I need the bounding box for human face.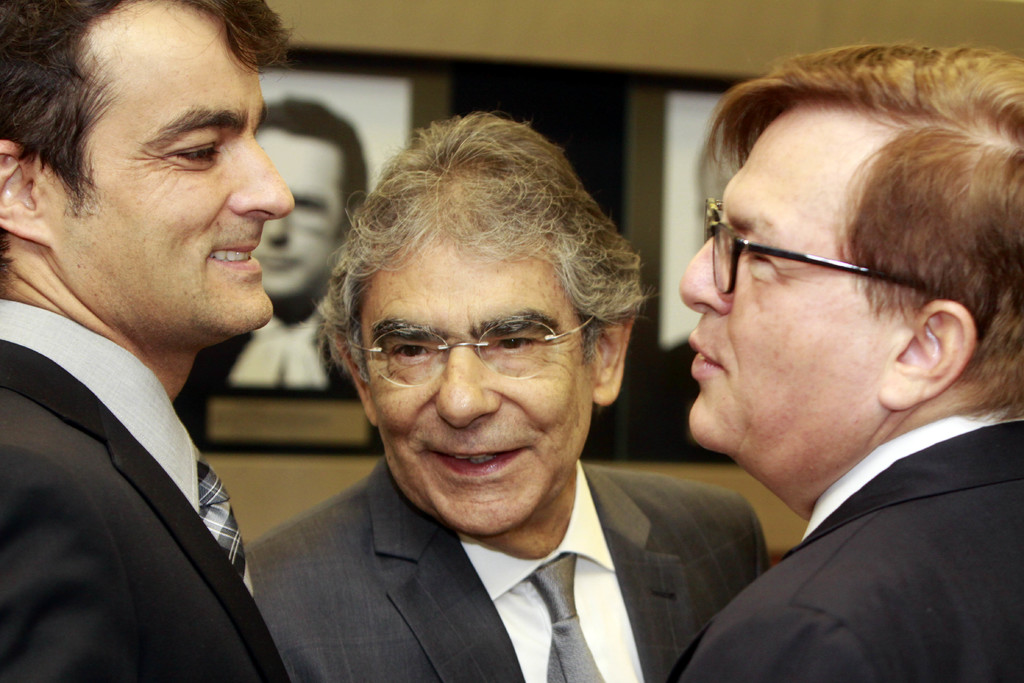
Here it is: x1=50, y1=13, x2=296, y2=336.
